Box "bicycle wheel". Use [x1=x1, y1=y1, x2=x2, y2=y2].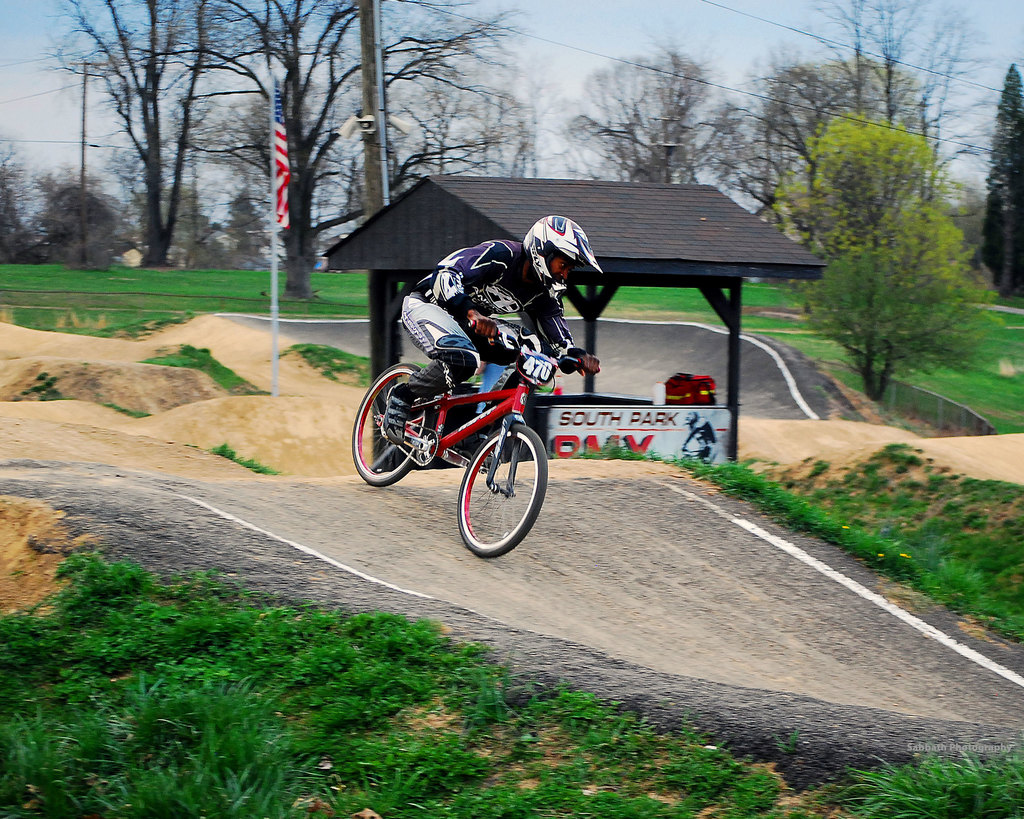
[x1=351, y1=363, x2=429, y2=487].
